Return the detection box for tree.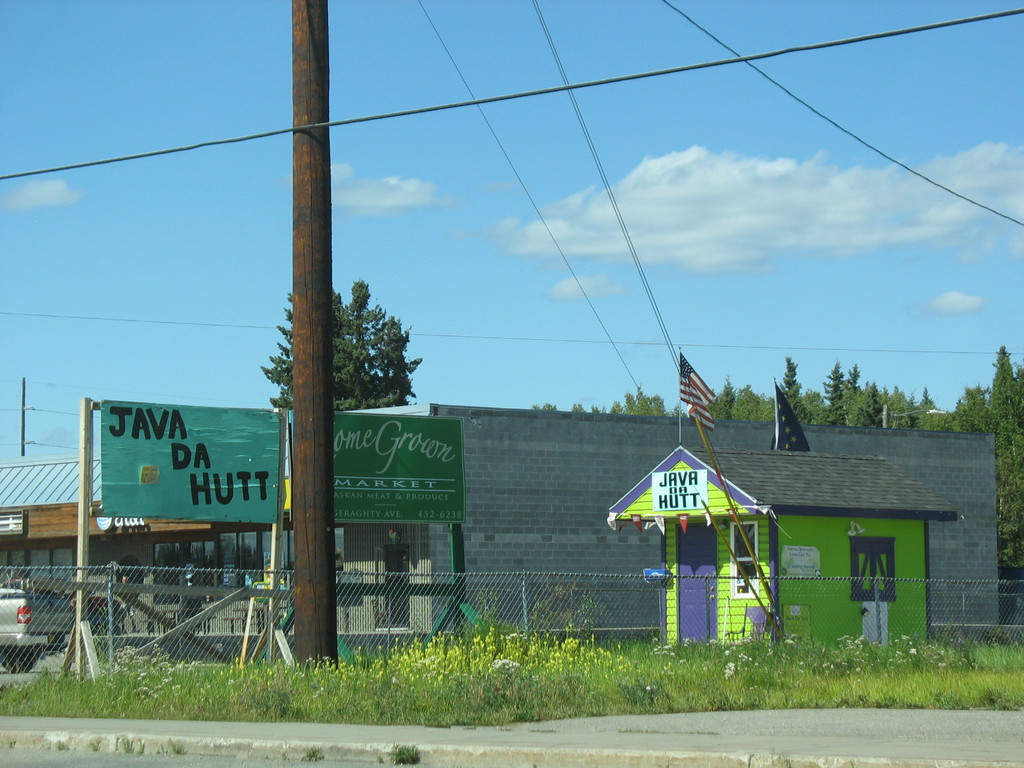
bbox(993, 347, 1023, 572).
